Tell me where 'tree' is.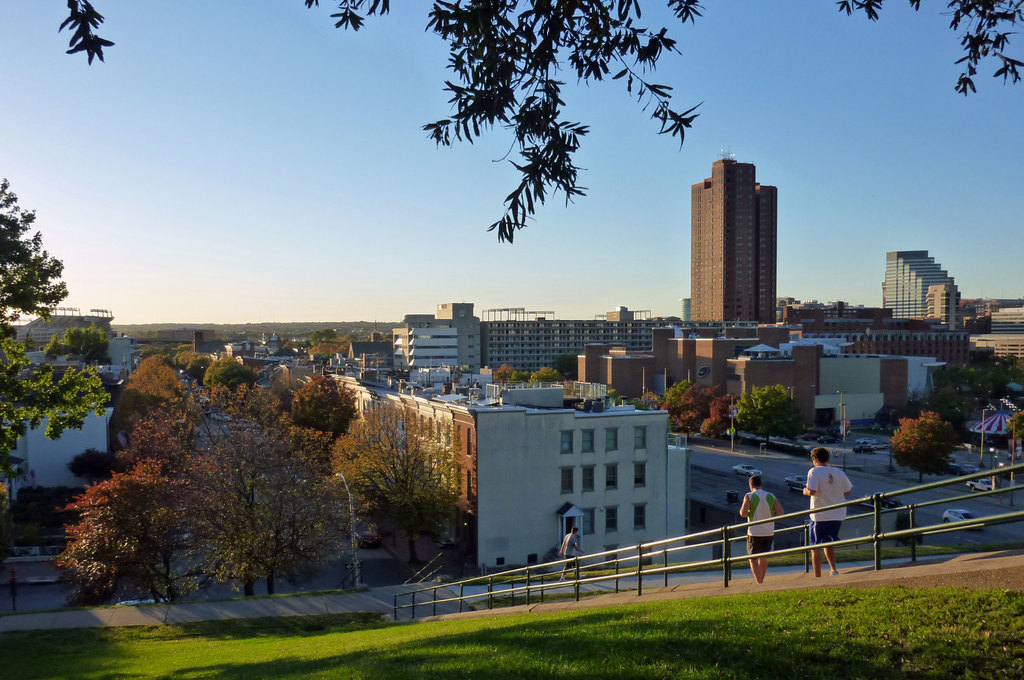
'tree' is at [x1=0, y1=176, x2=110, y2=513].
